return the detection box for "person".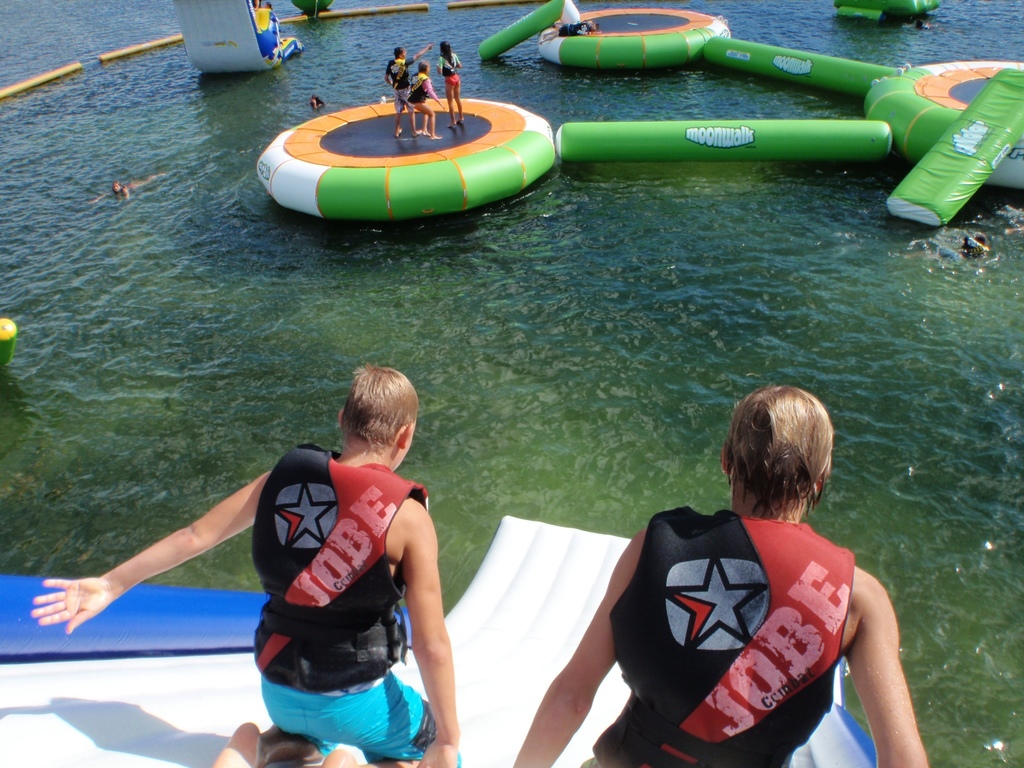
<region>538, 20, 600, 46</region>.
